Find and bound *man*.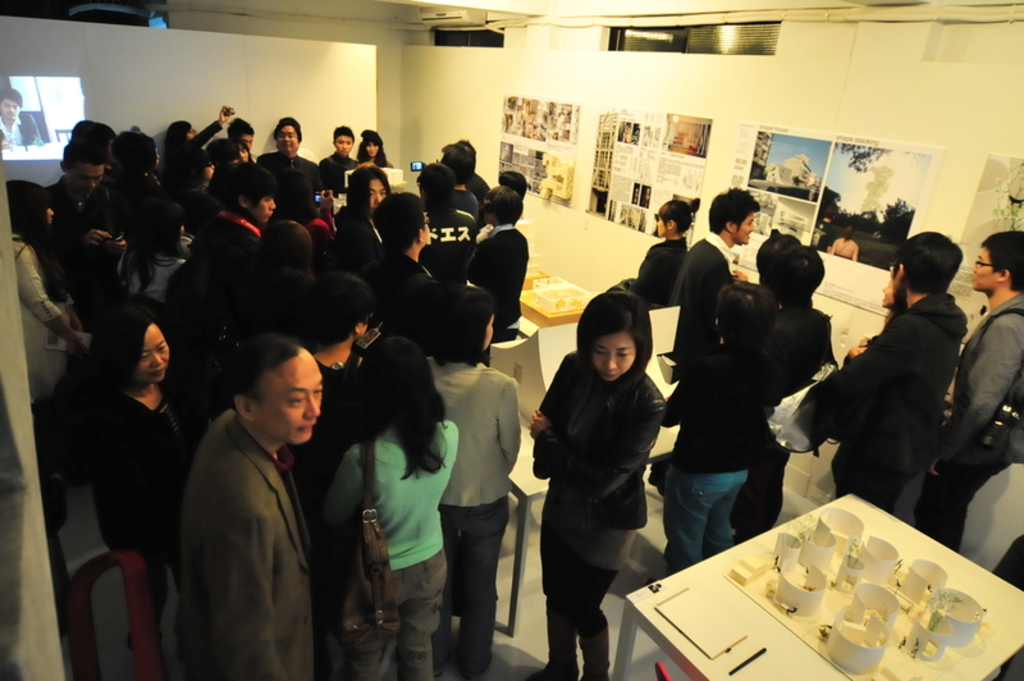
Bound: x1=664, y1=184, x2=765, y2=380.
